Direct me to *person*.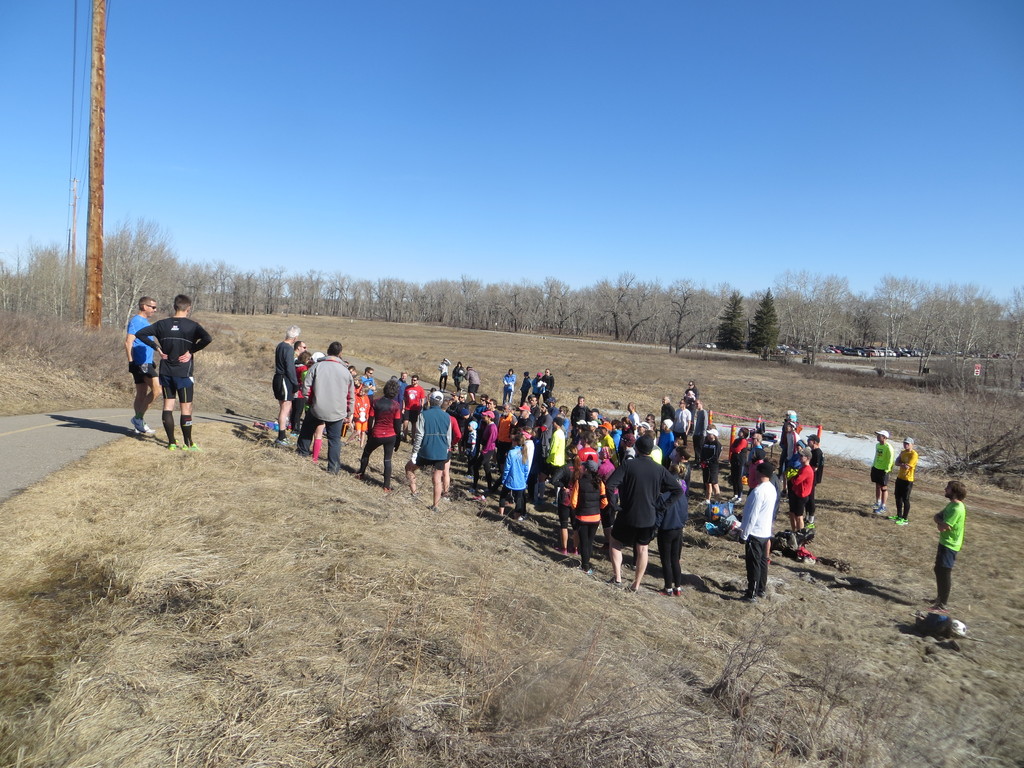
Direction: x1=865 y1=428 x2=893 y2=516.
